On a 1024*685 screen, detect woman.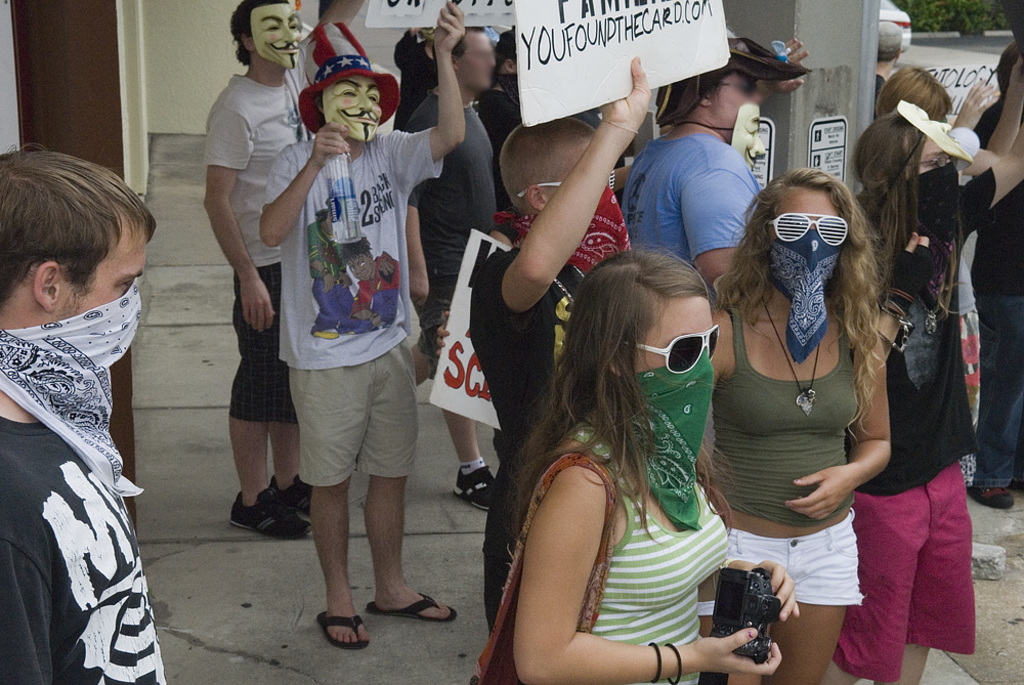
locate(476, 192, 742, 684).
